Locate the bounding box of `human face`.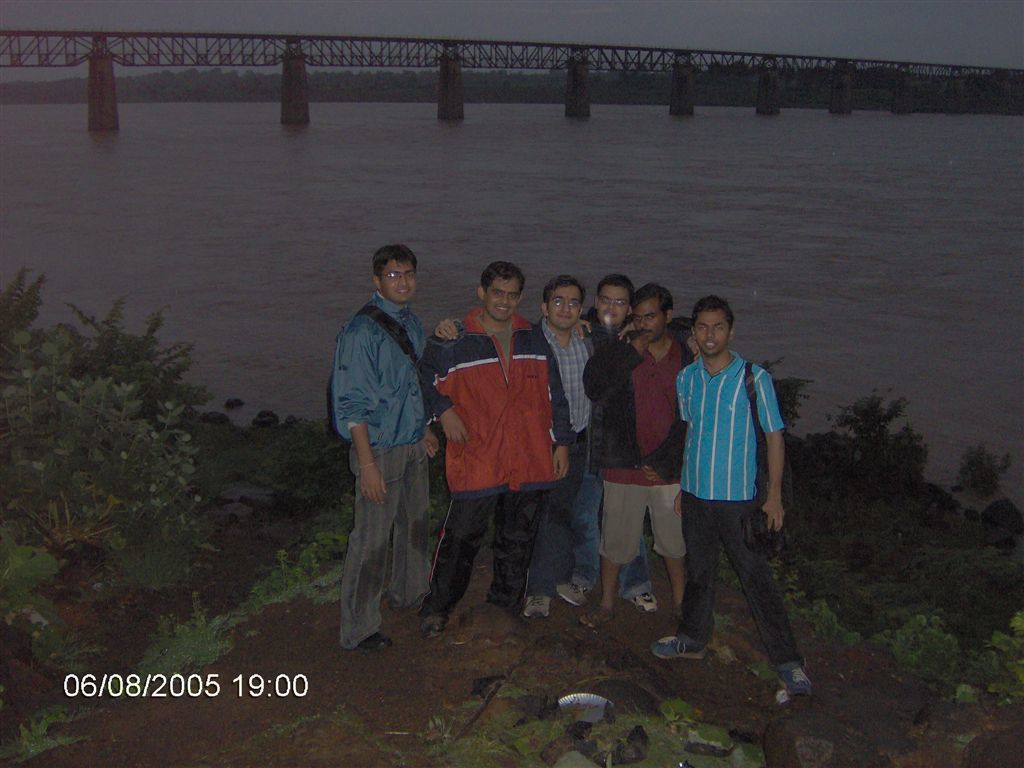
Bounding box: (695, 303, 727, 351).
